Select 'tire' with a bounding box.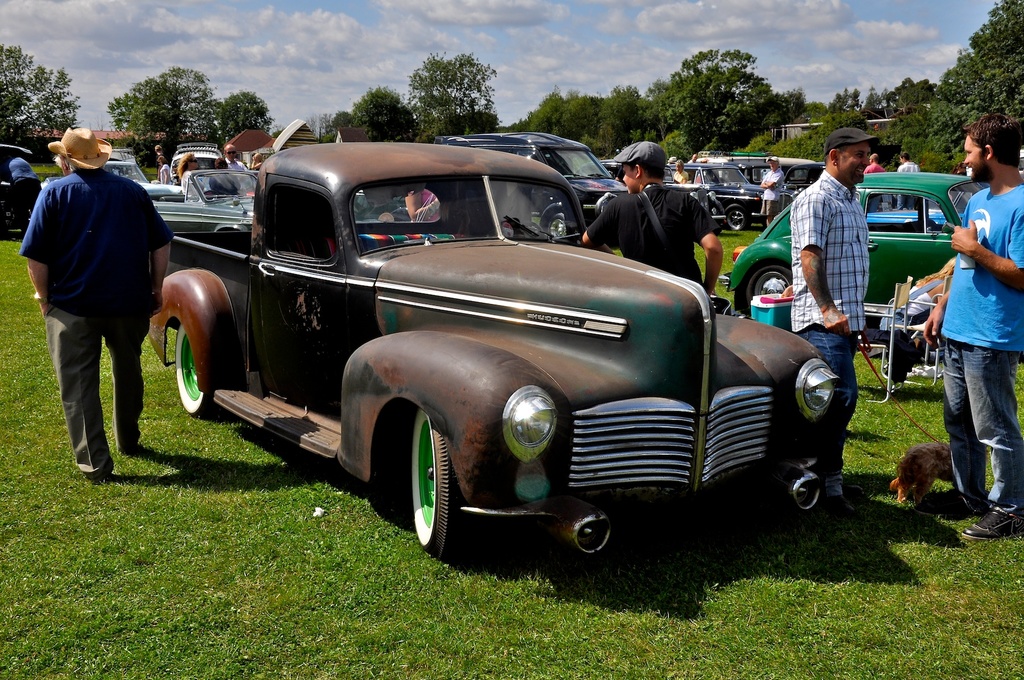
<bbox>722, 202, 748, 230</bbox>.
